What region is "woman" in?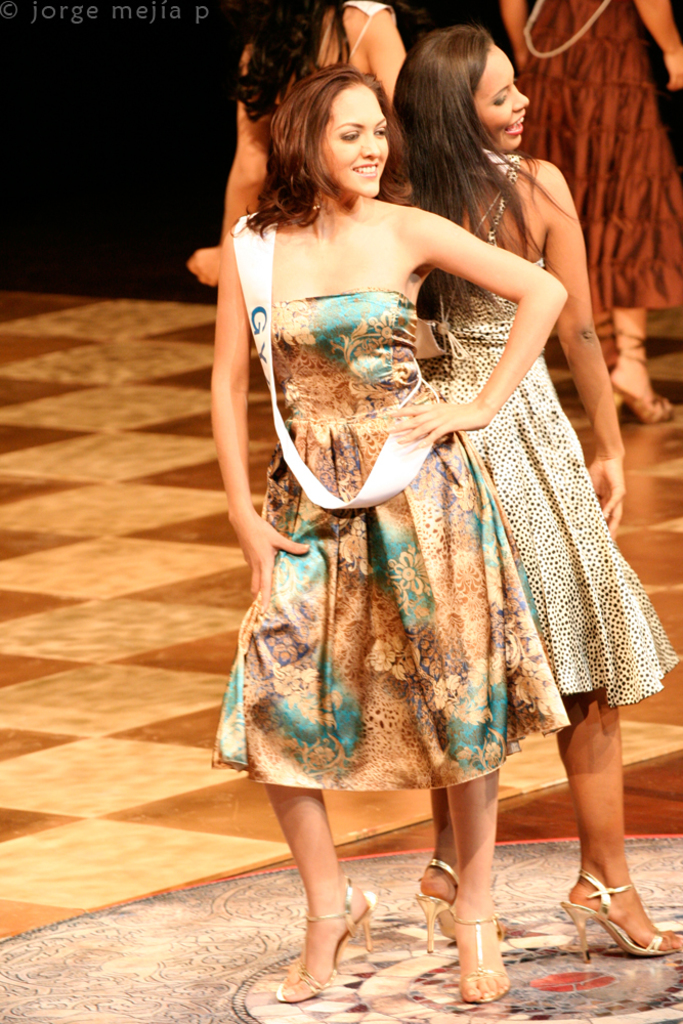
{"x1": 496, "y1": 0, "x2": 682, "y2": 424}.
